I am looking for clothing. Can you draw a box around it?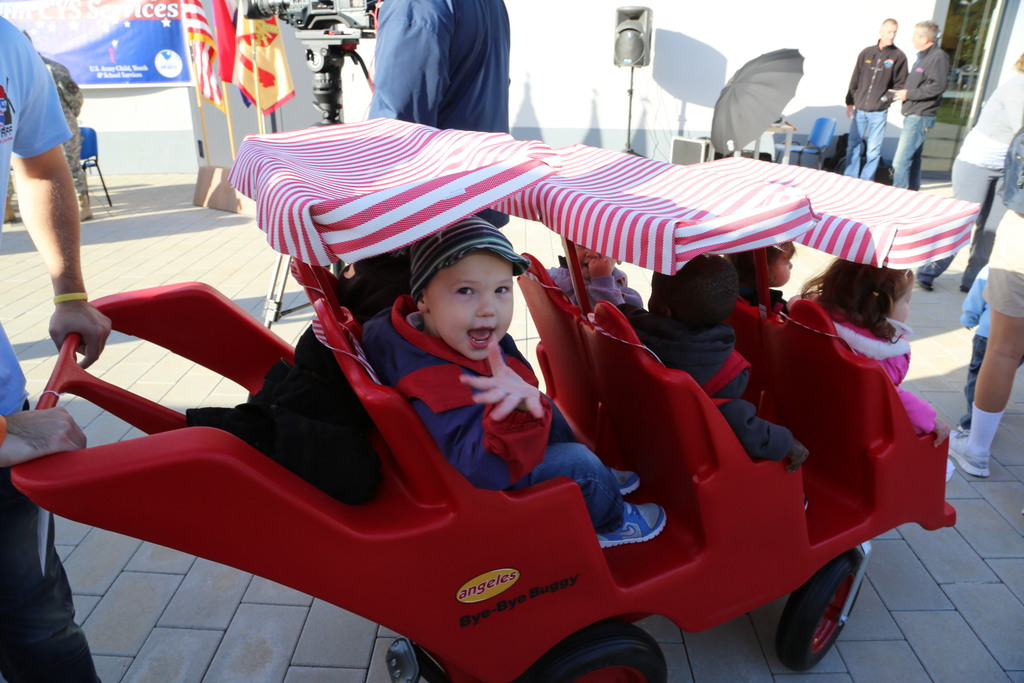
Sure, the bounding box is x1=627, y1=252, x2=809, y2=470.
